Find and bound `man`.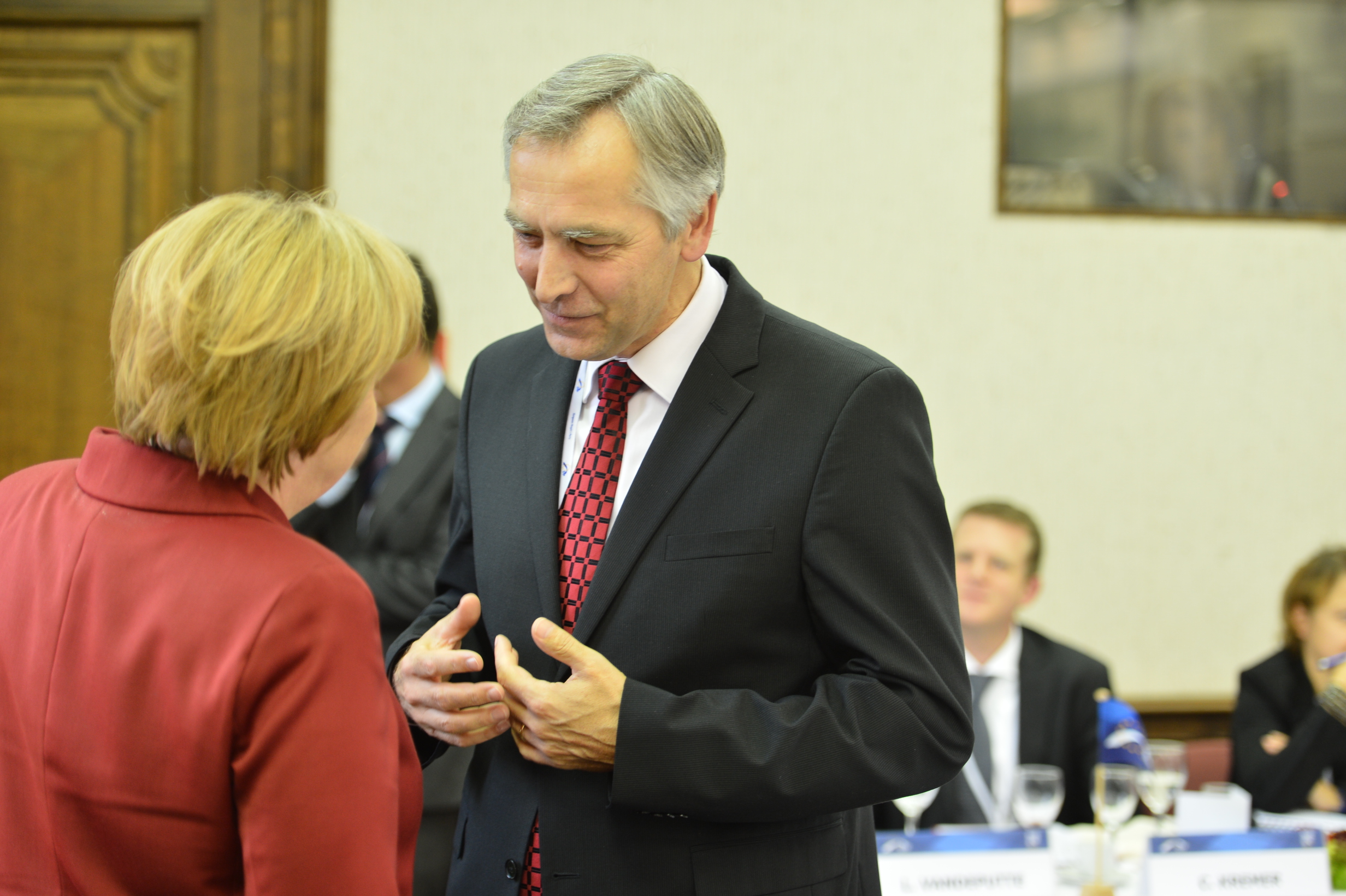
Bound: 476 271 611 452.
